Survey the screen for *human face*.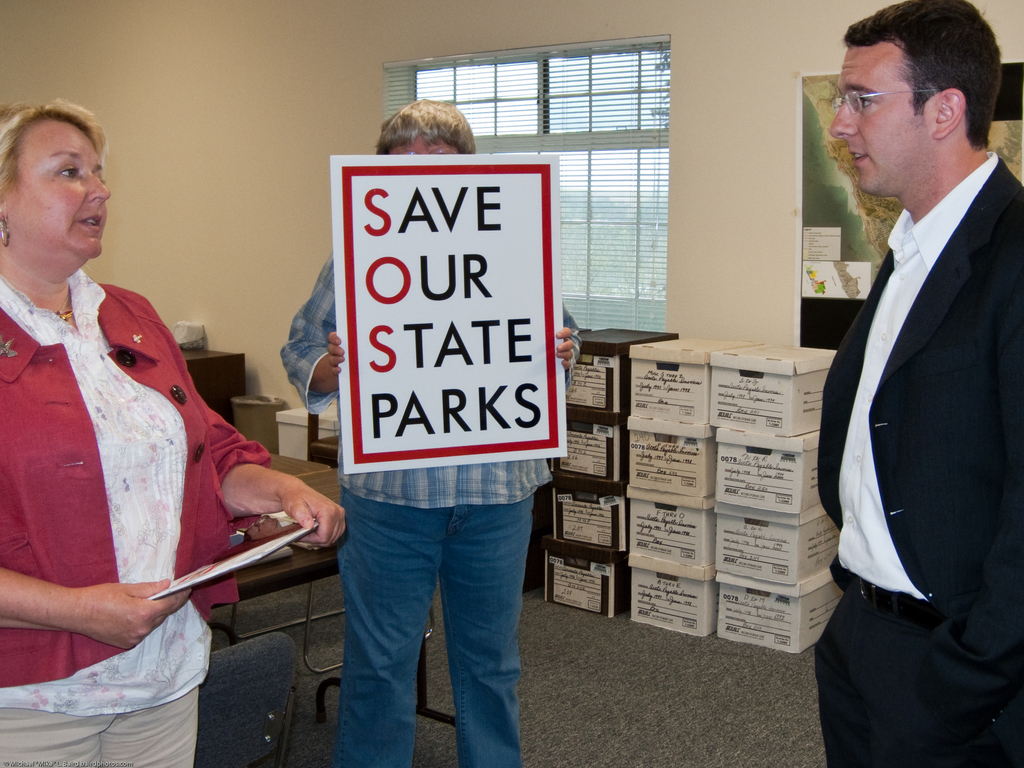
Survey found: (2,116,113,265).
